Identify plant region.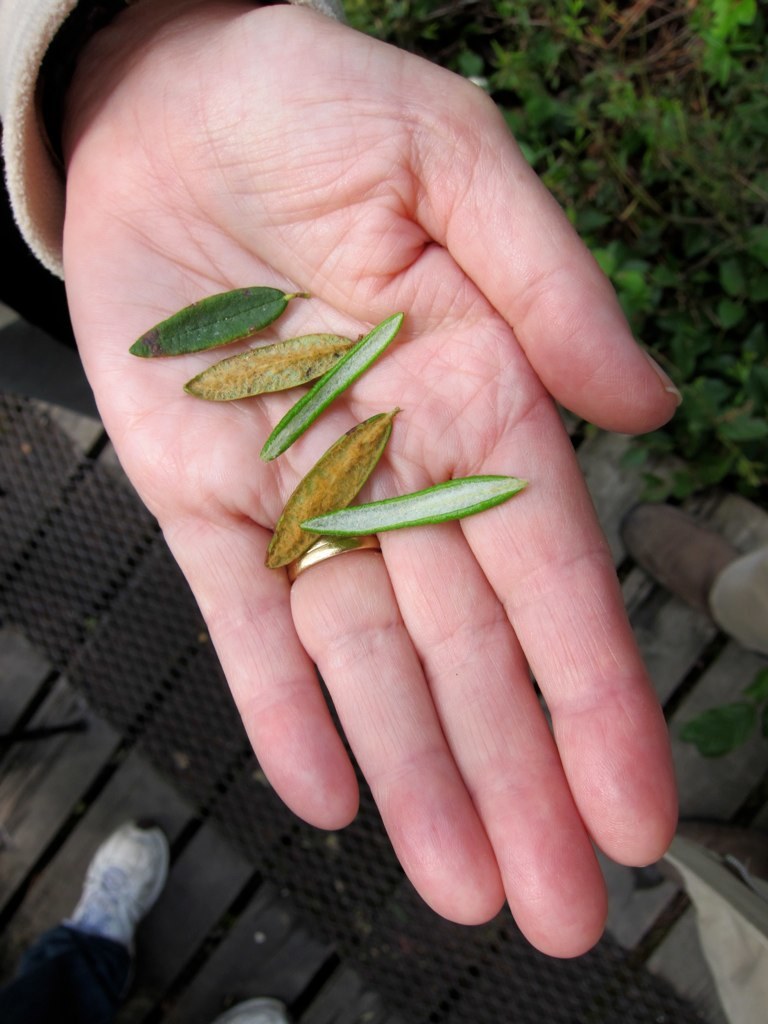
Region: locate(681, 661, 767, 760).
